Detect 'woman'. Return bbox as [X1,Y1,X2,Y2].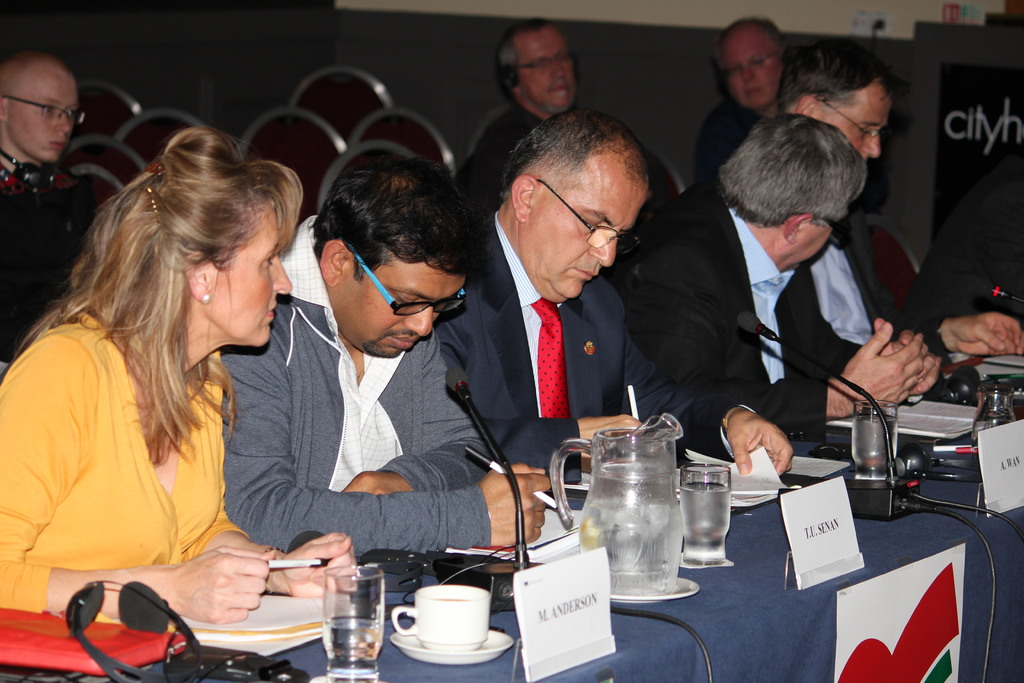
[0,128,364,621].
